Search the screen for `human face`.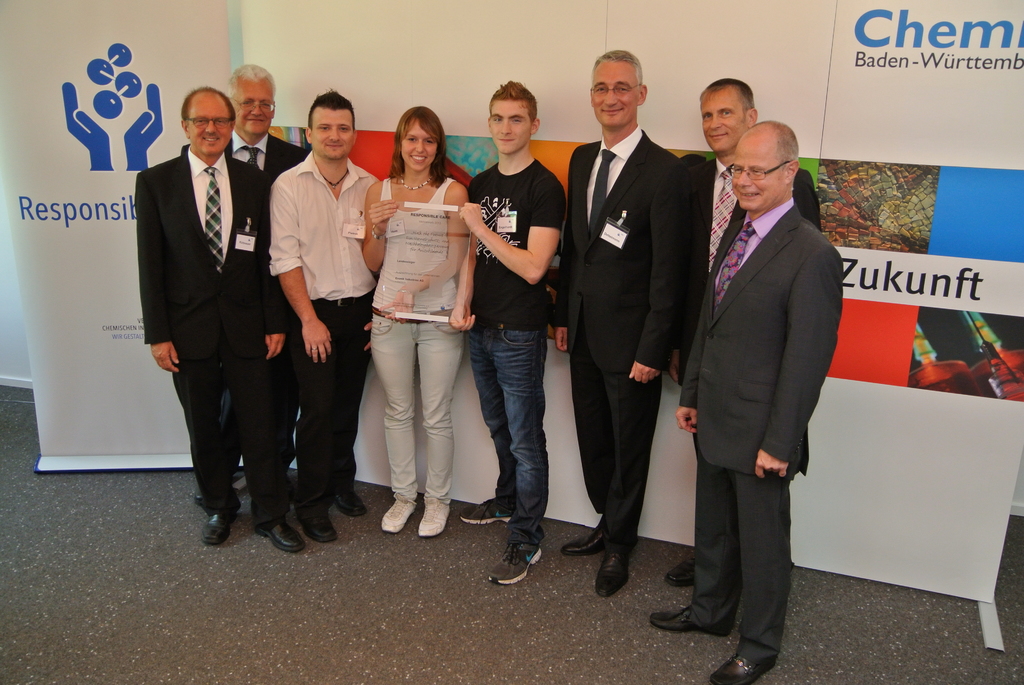
Found at BBox(726, 132, 781, 212).
